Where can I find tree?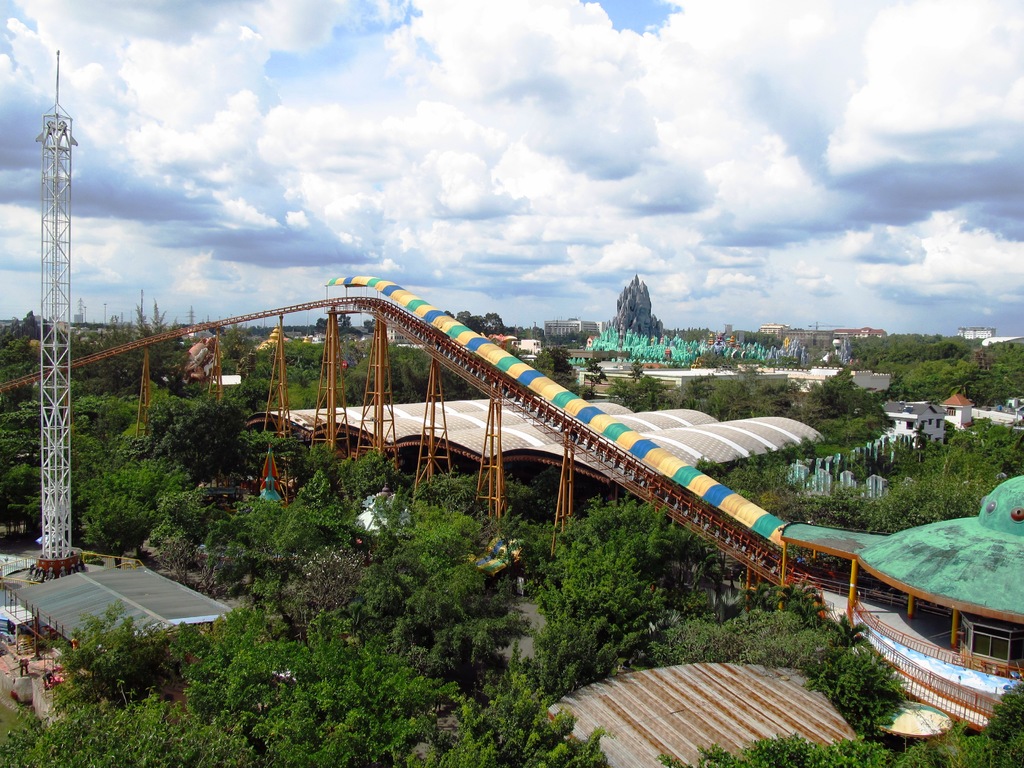
You can find it at <box>238,378,272,415</box>.
